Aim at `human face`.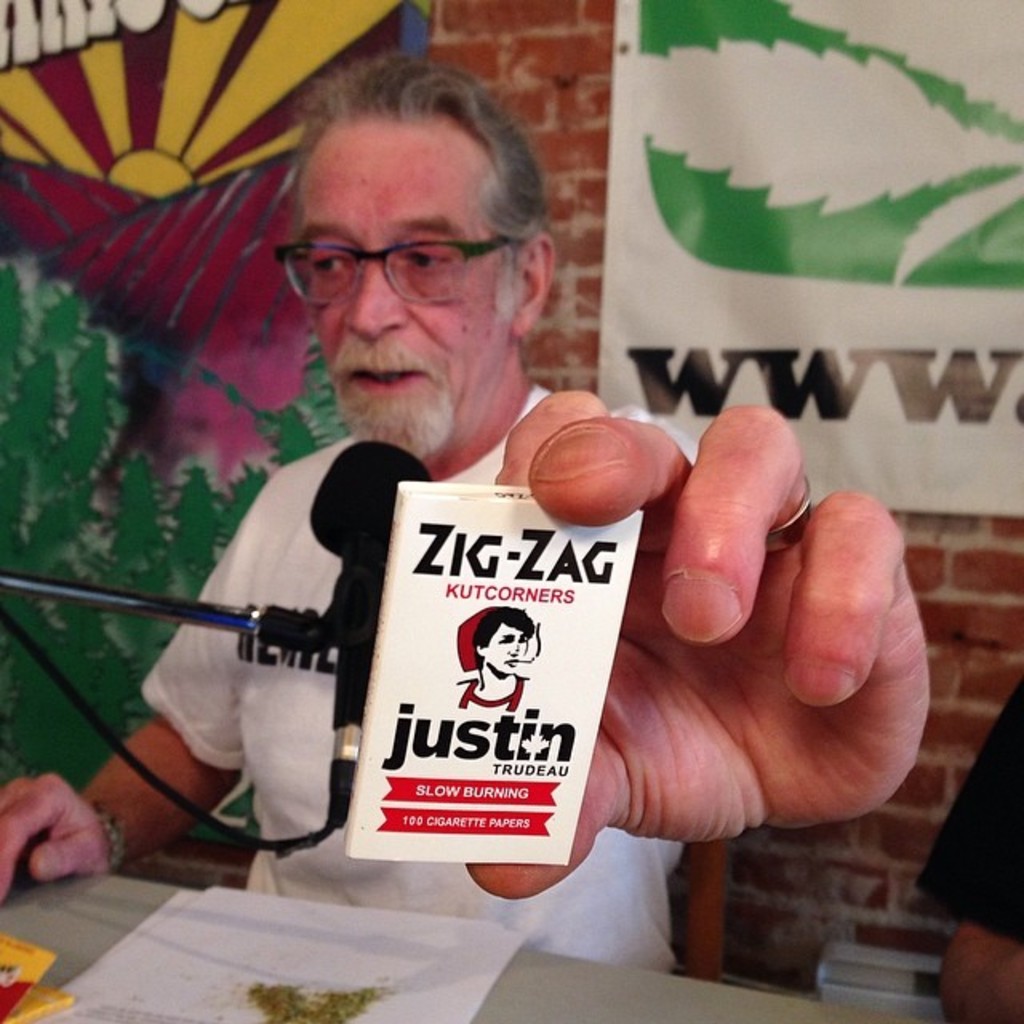
Aimed at bbox=(298, 157, 523, 459).
